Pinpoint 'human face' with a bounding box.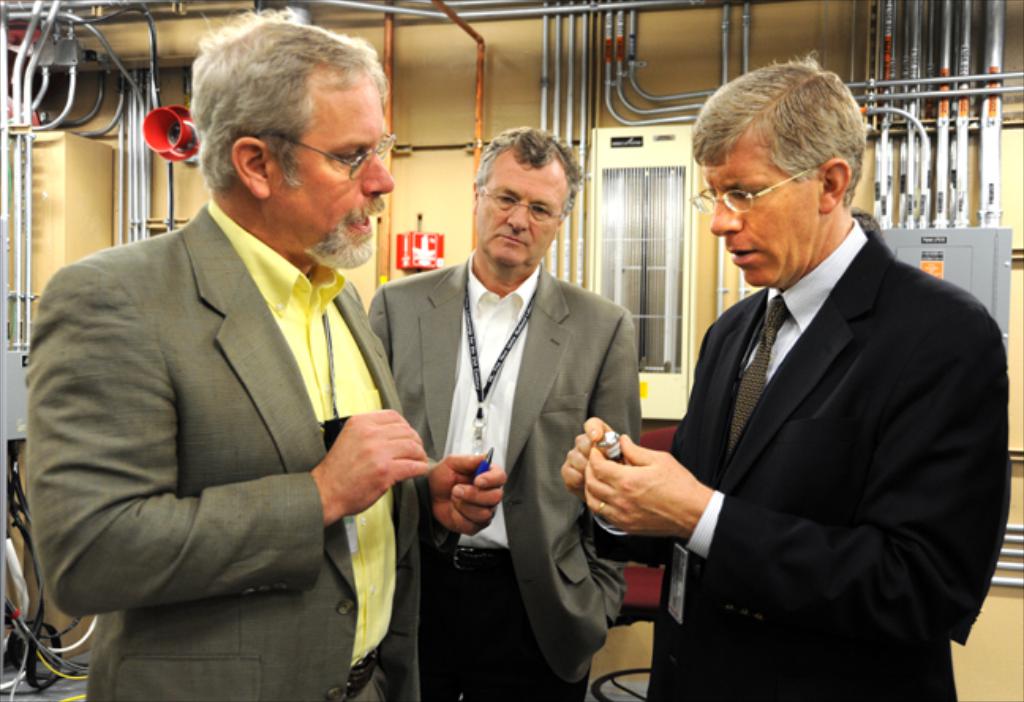
bbox=(275, 47, 395, 281).
